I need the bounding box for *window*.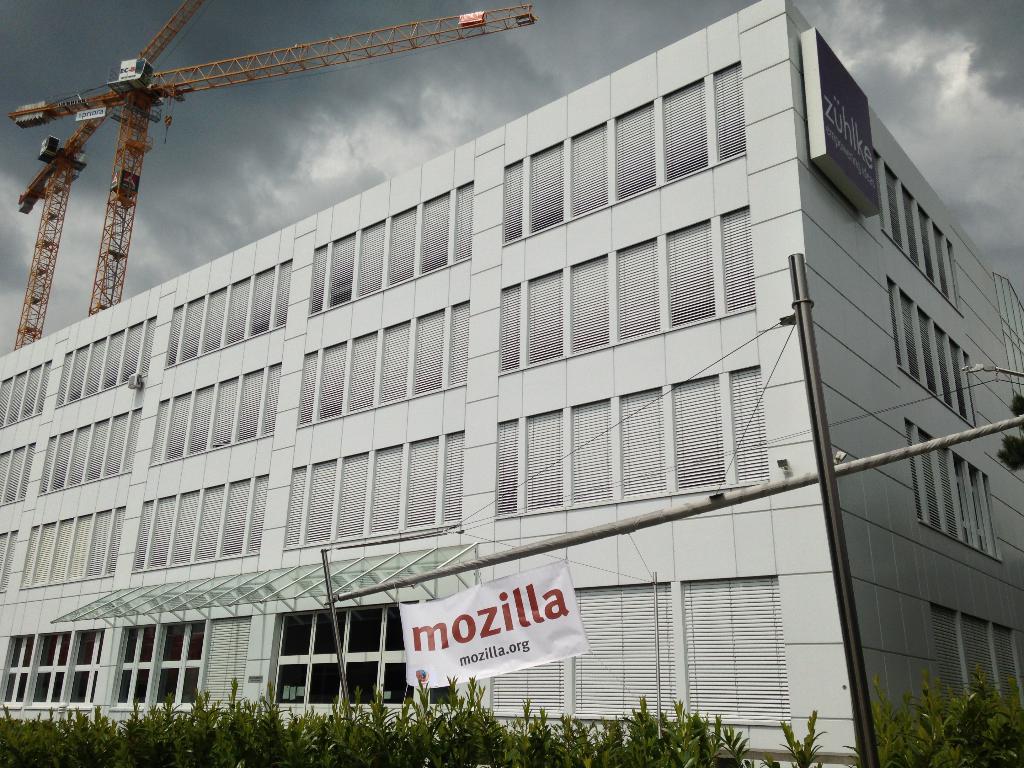
Here it is: x1=500, y1=154, x2=525, y2=243.
